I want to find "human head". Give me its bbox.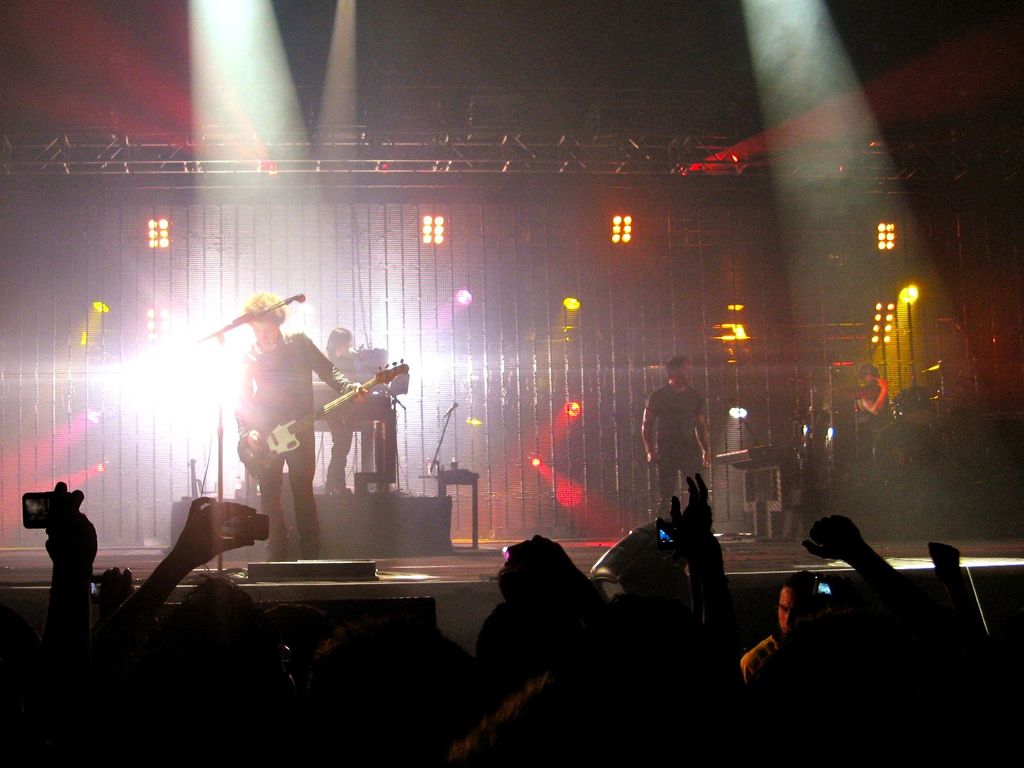
pyautogui.locateOnScreen(244, 295, 285, 344).
